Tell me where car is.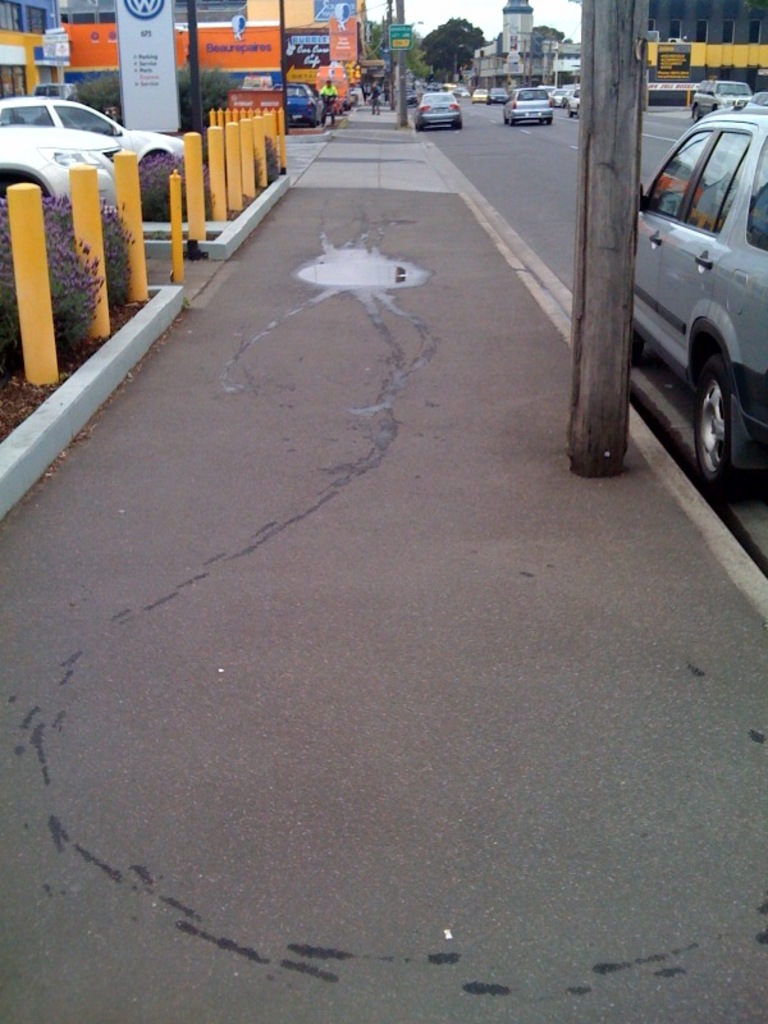
car is at <bbox>691, 83, 749, 123</bbox>.
